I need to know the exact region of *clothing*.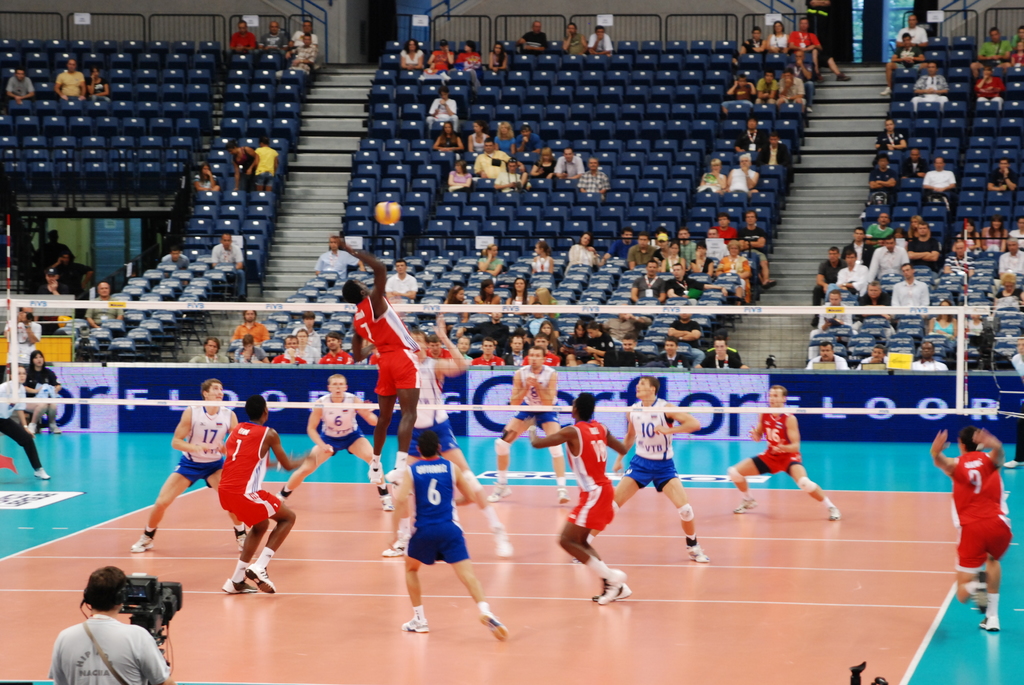
Region: 666, 278, 700, 292.
